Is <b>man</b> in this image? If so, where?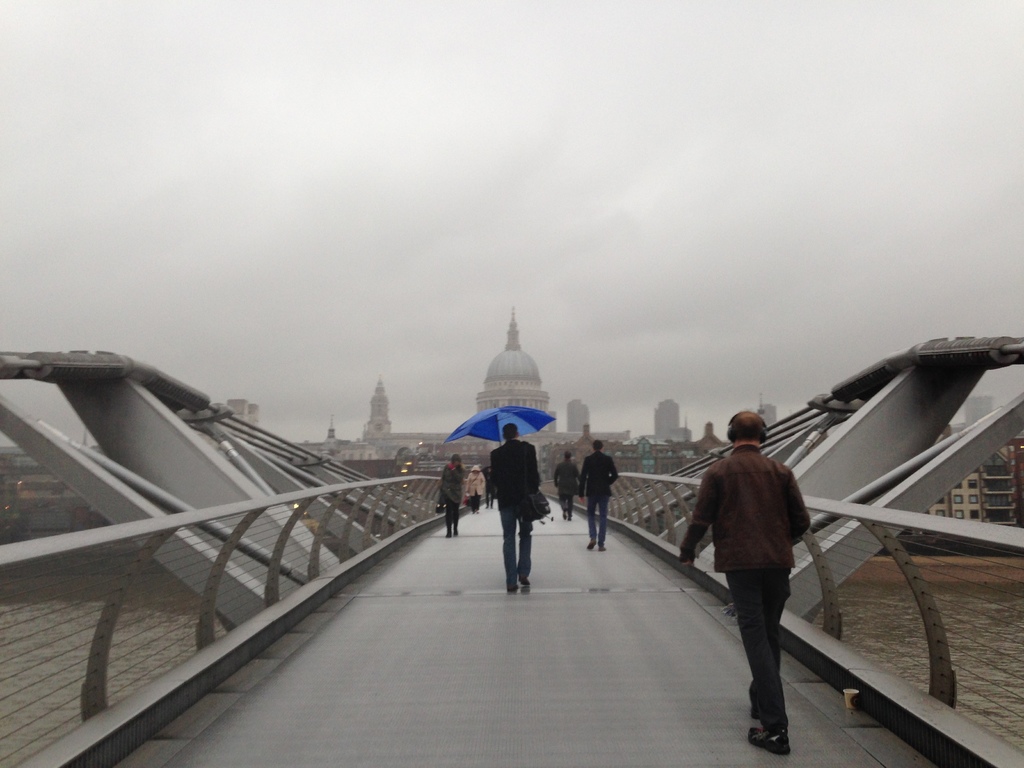
Yes, at BBox(680, 416, 815, 755).
